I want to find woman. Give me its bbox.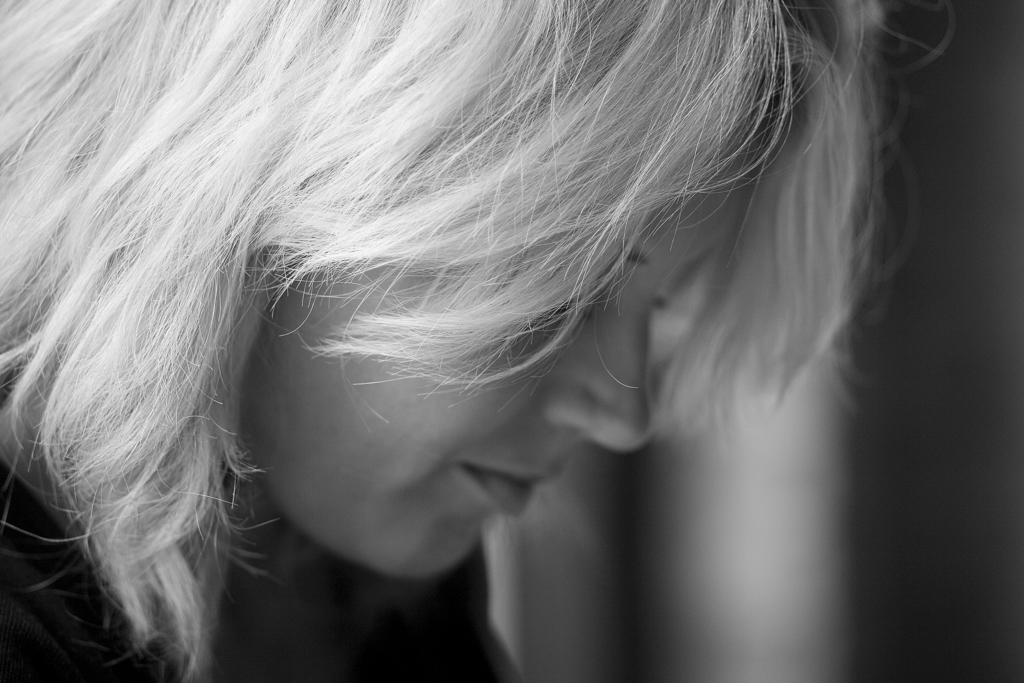
BBox(0, 0, 957, 682).
